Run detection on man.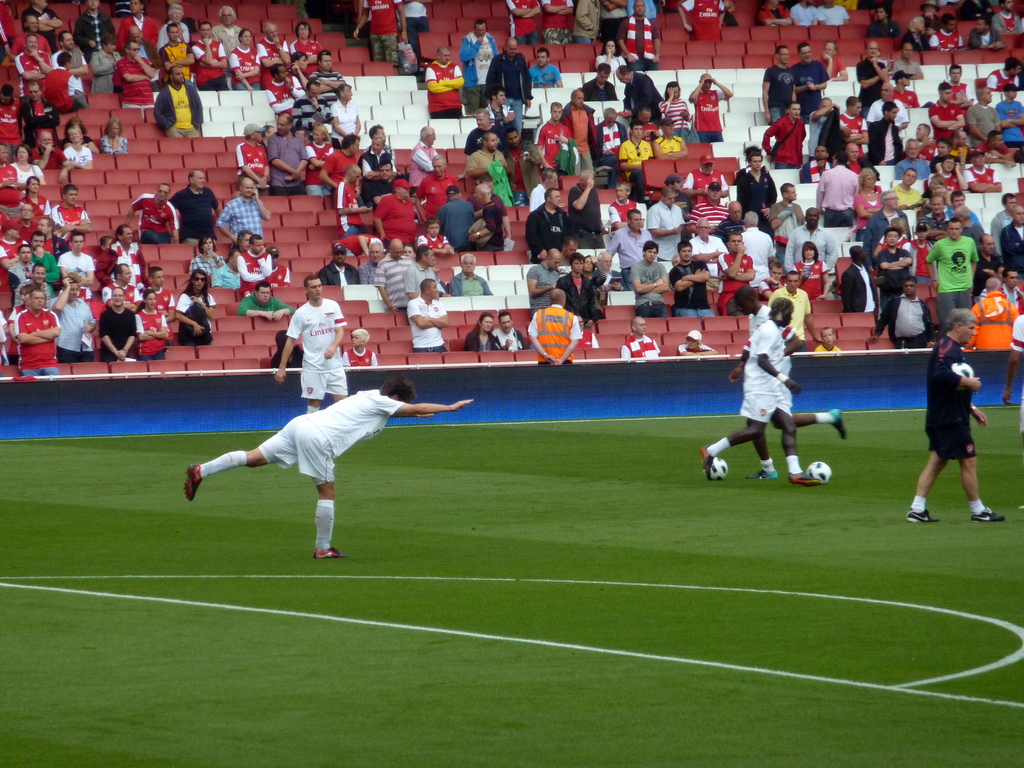
Result: BBox(803, 92, 838, 157).
